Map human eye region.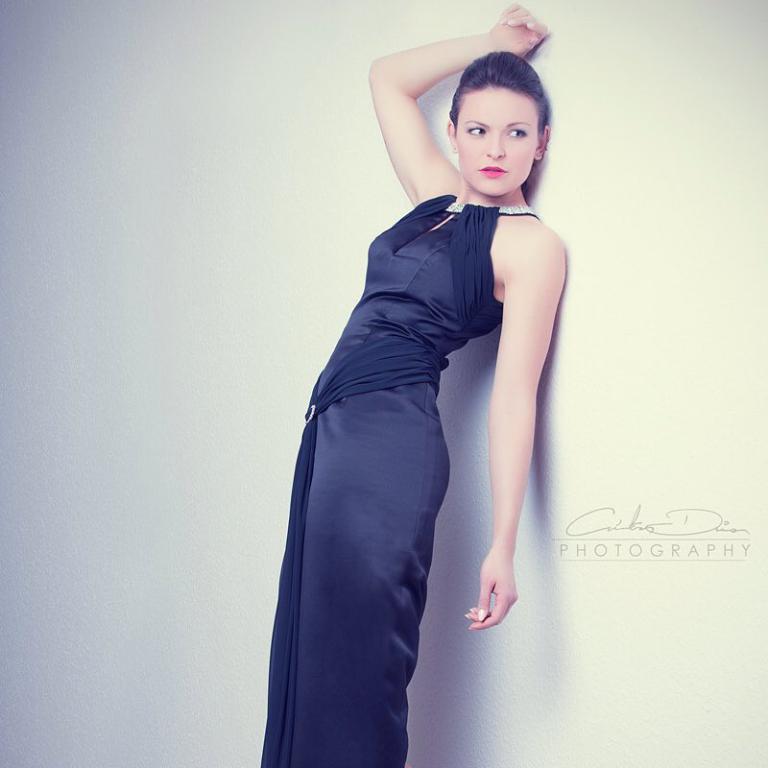
Mapped to box=[507, 126, 530, 138].
